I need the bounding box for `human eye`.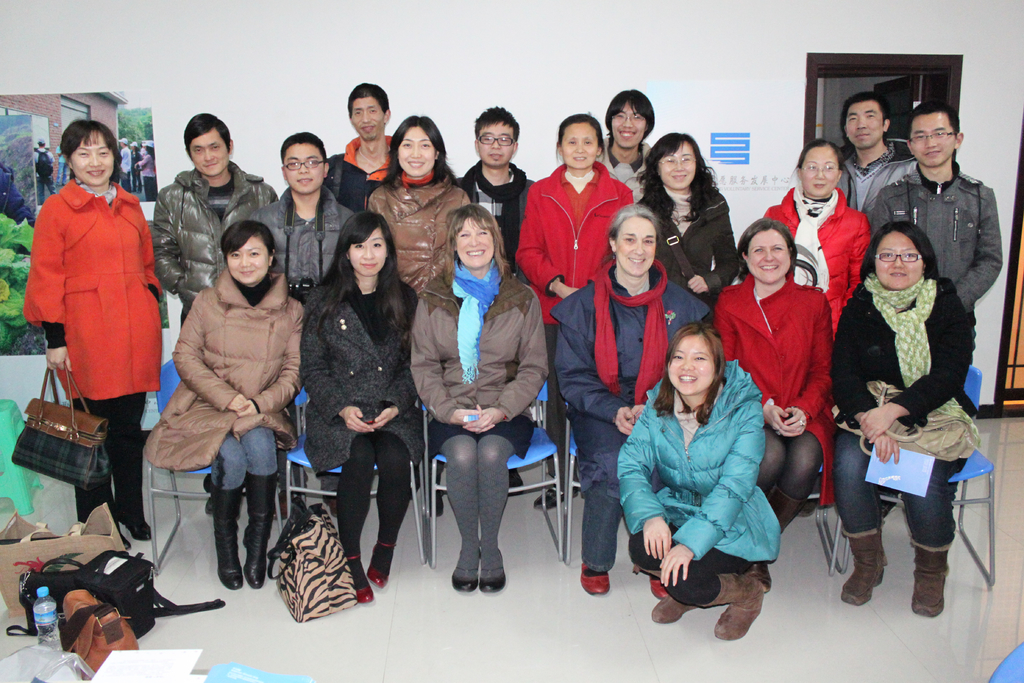
Here it is: l=483, t=136, r=492, b=142.
